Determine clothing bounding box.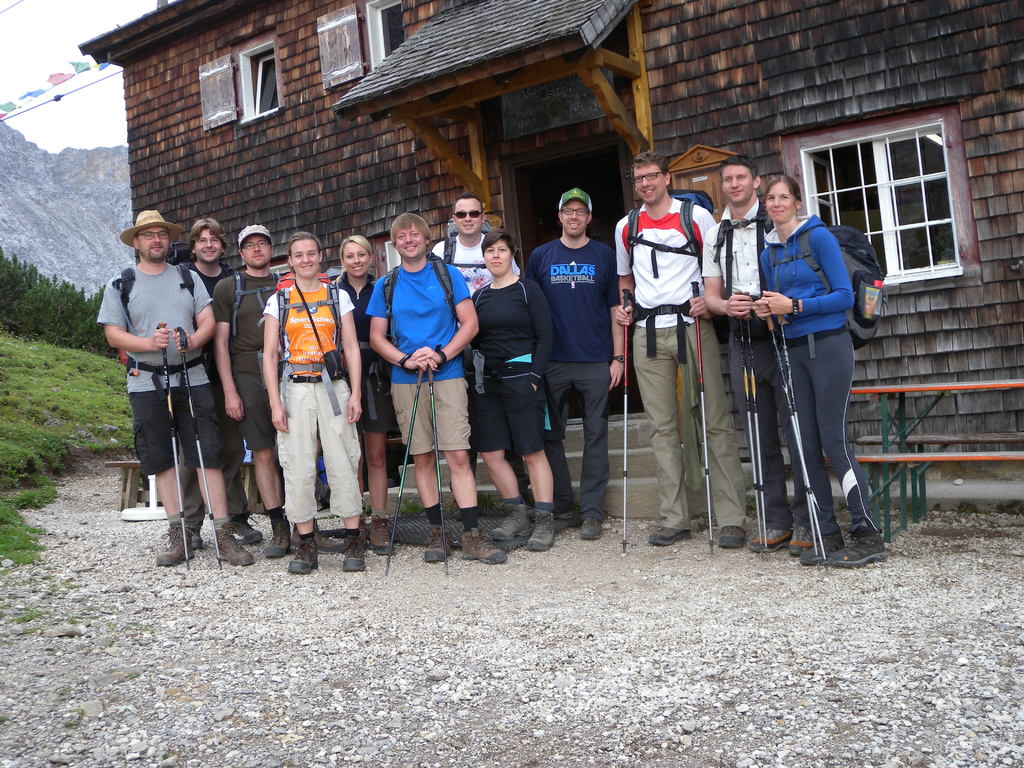
Determined: region(755, 212, 867, 552).
